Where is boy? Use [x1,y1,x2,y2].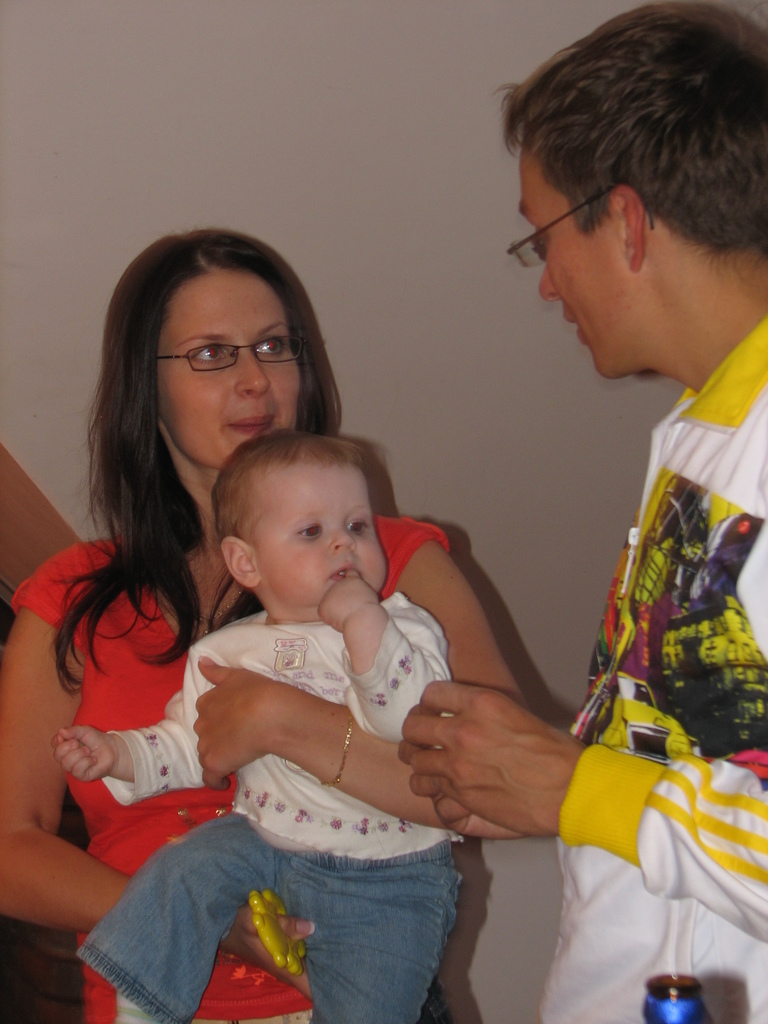
[120,410,522,966].
